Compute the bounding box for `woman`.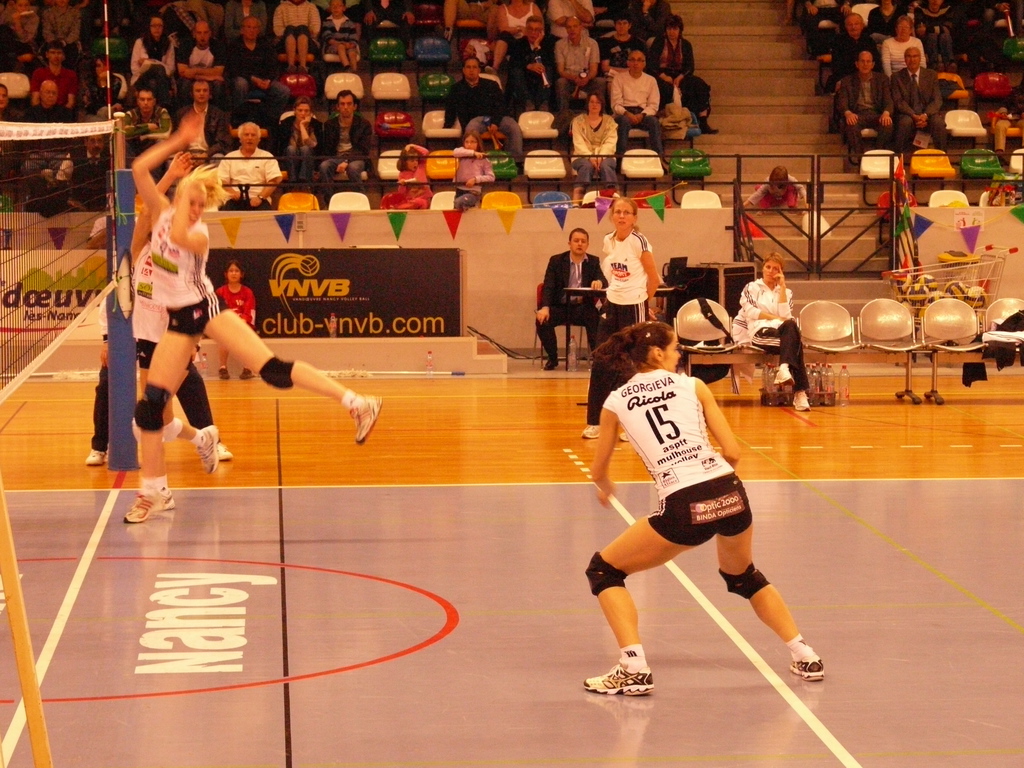
select_region(582, 318, 821, 699).
